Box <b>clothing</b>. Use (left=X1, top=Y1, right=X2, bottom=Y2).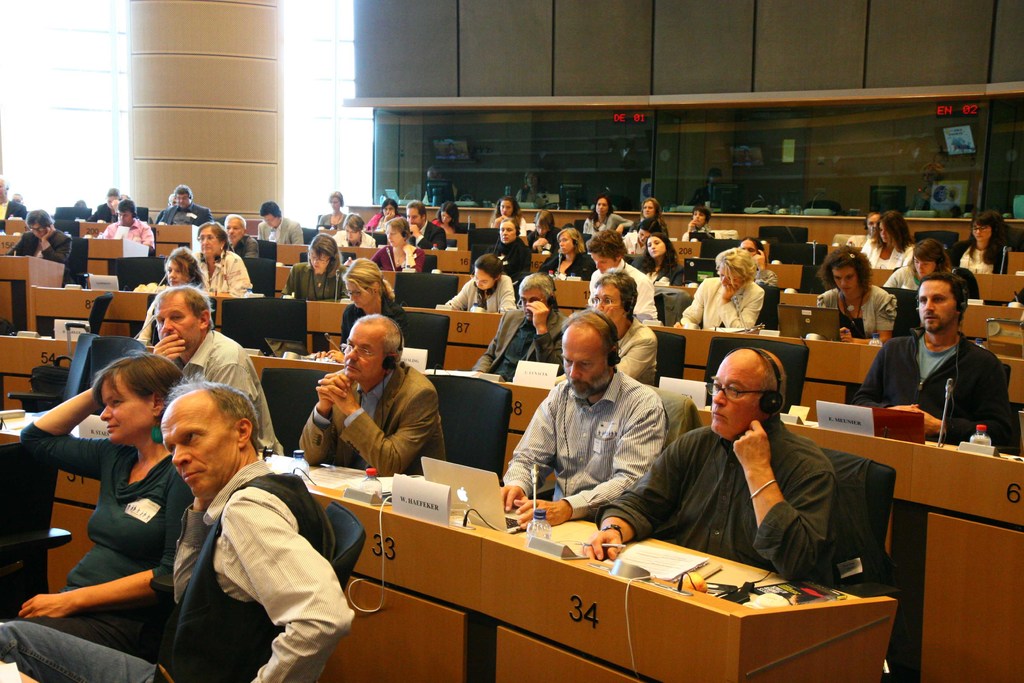
(left=847, top=327, right=1011, bottom=456).
